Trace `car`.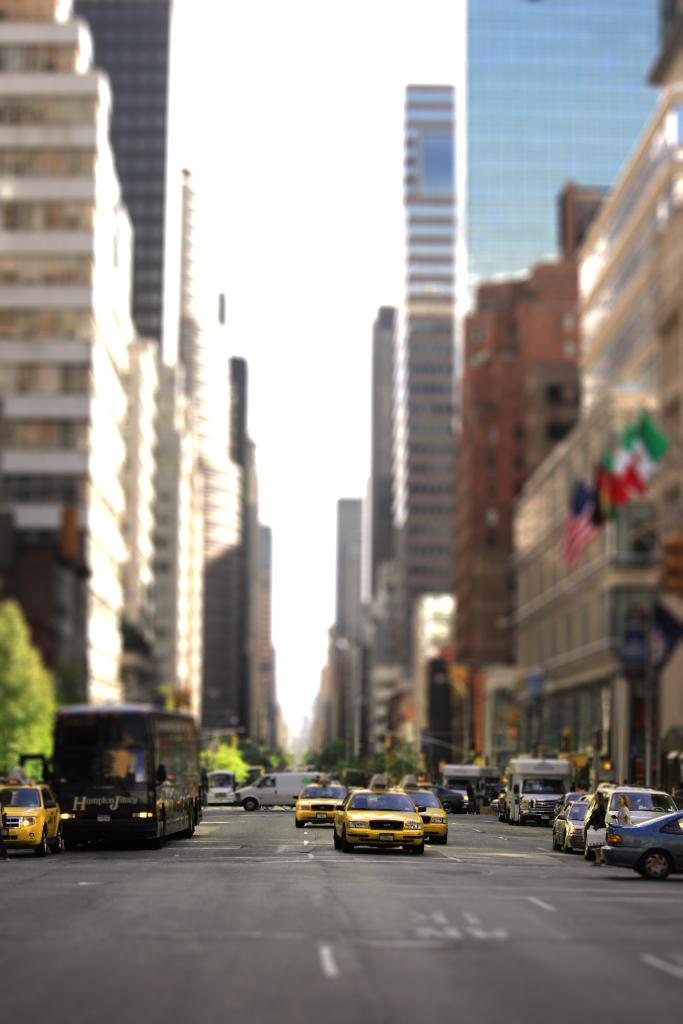
Traced to x1=429, y1=784, x2=463, y2=810.
